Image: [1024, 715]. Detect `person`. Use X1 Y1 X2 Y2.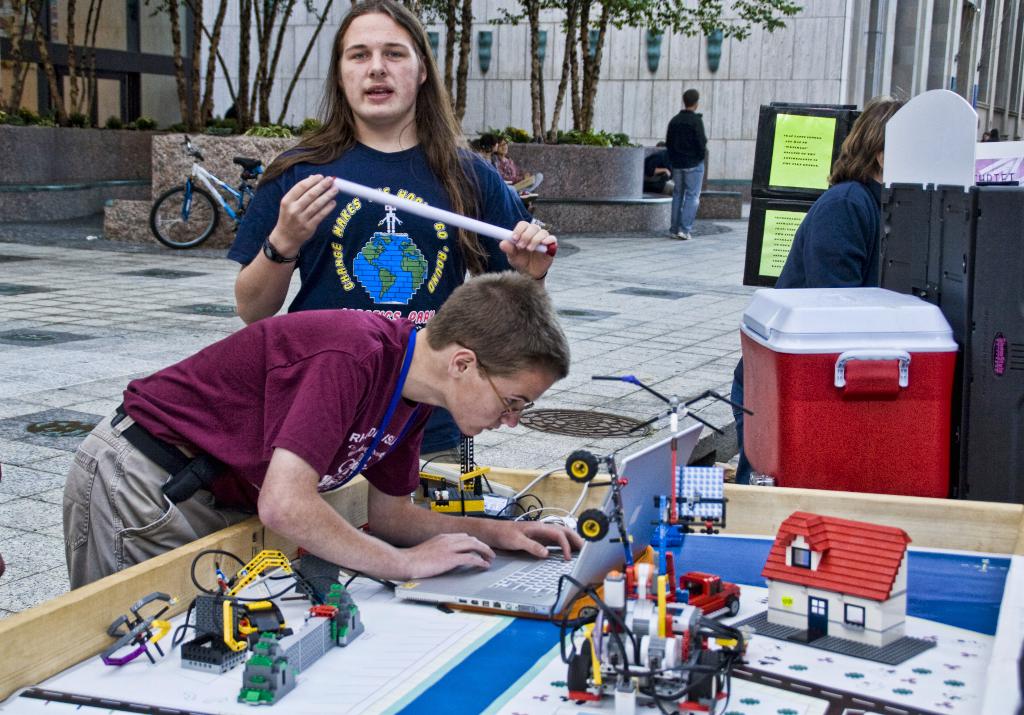
728 103 905 485.
